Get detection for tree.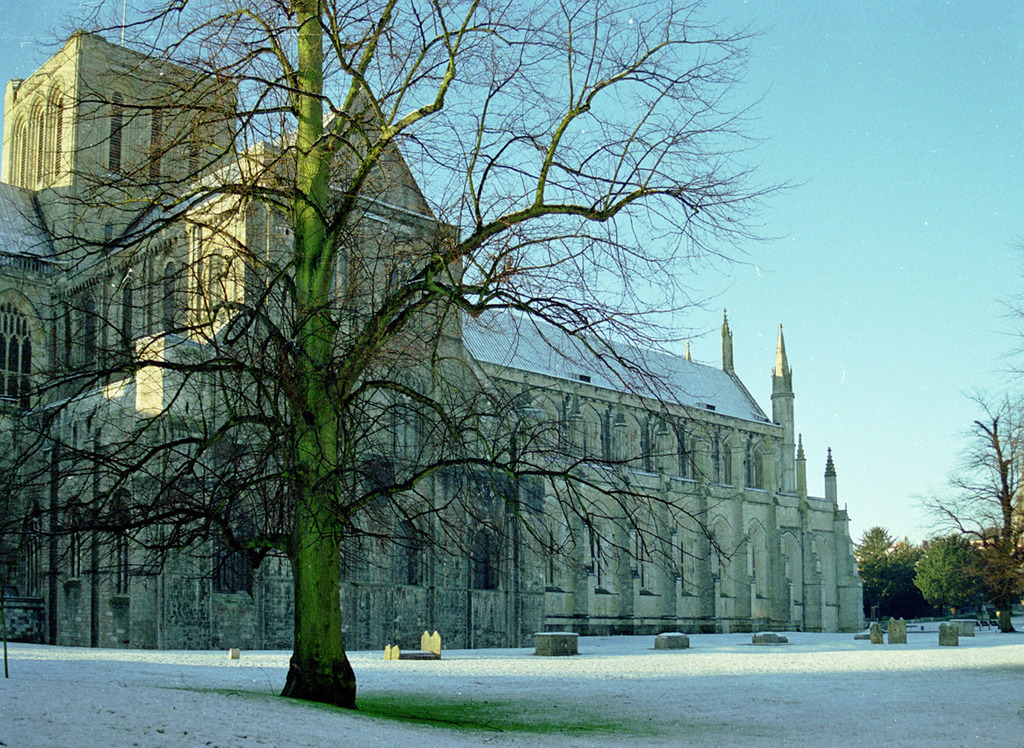
Detection: 0,0,811,715.
